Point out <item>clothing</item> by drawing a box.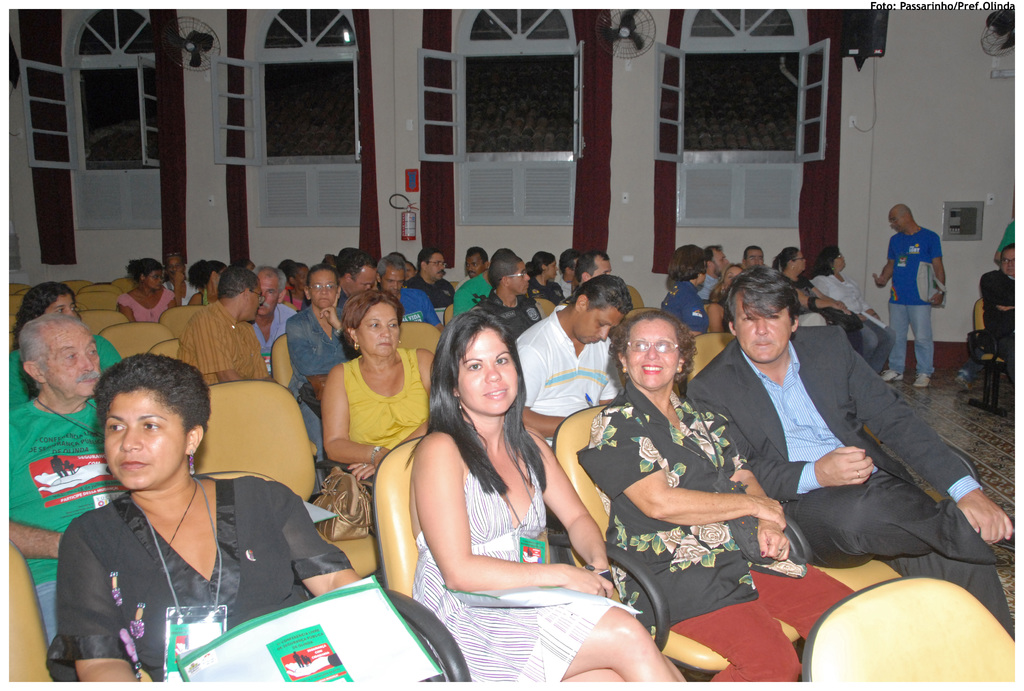
x1=42, y1=463, x2=270, y2=673.
